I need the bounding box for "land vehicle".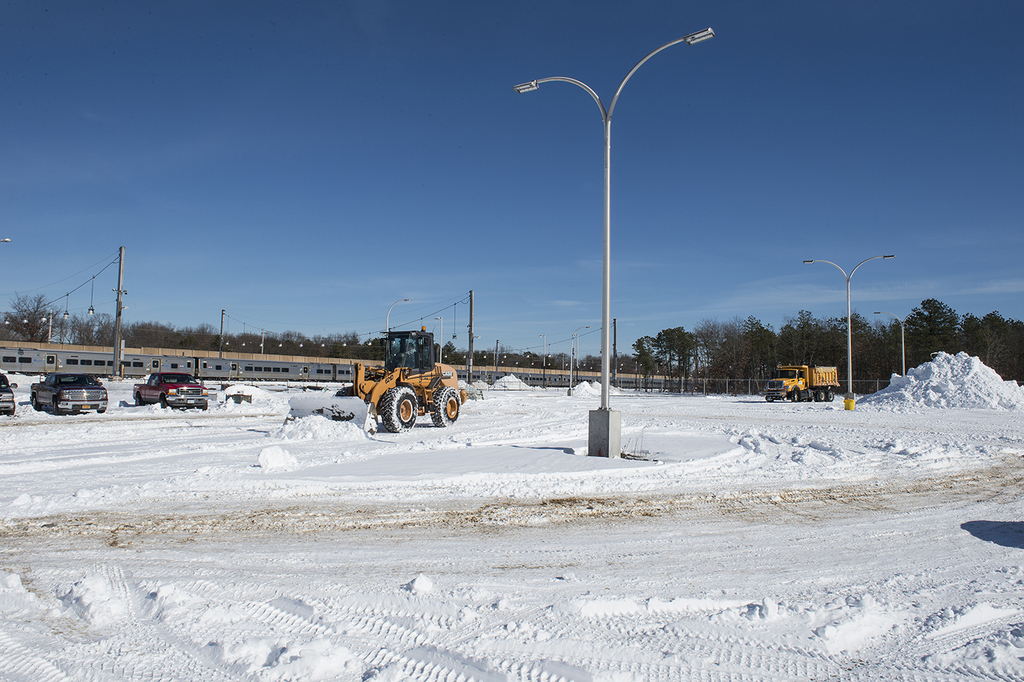
Here it is: bbox=[29, 367, 108, 416].
